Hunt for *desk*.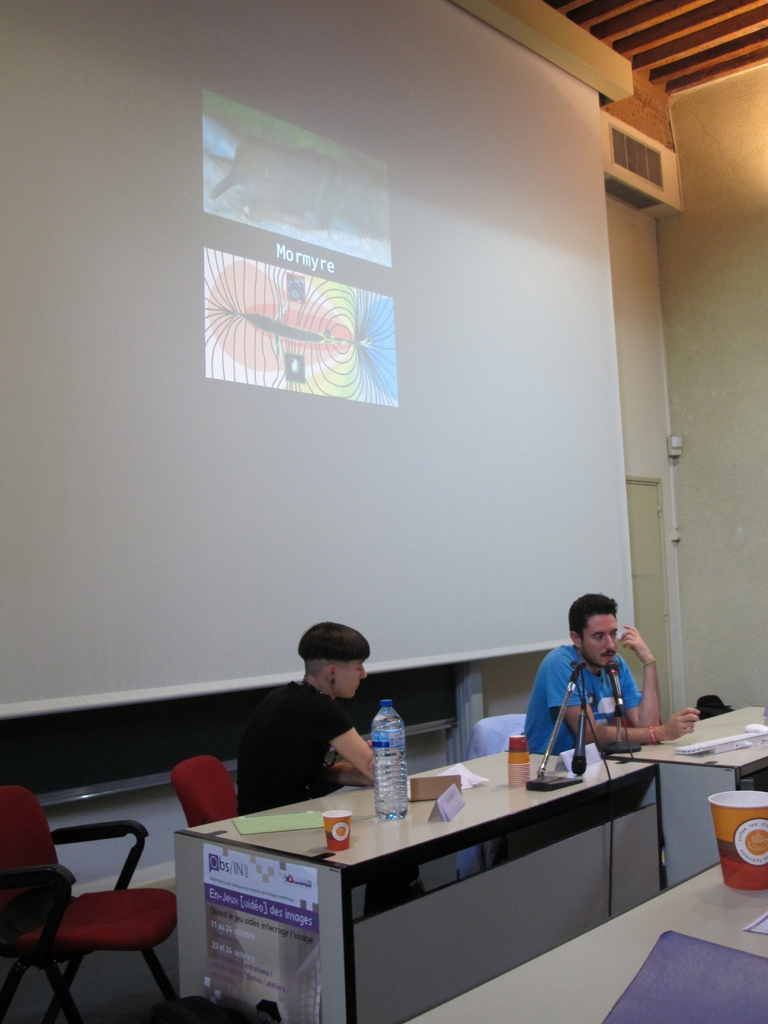
Hunted down at bbox=(144, 721, 703, 1003).
